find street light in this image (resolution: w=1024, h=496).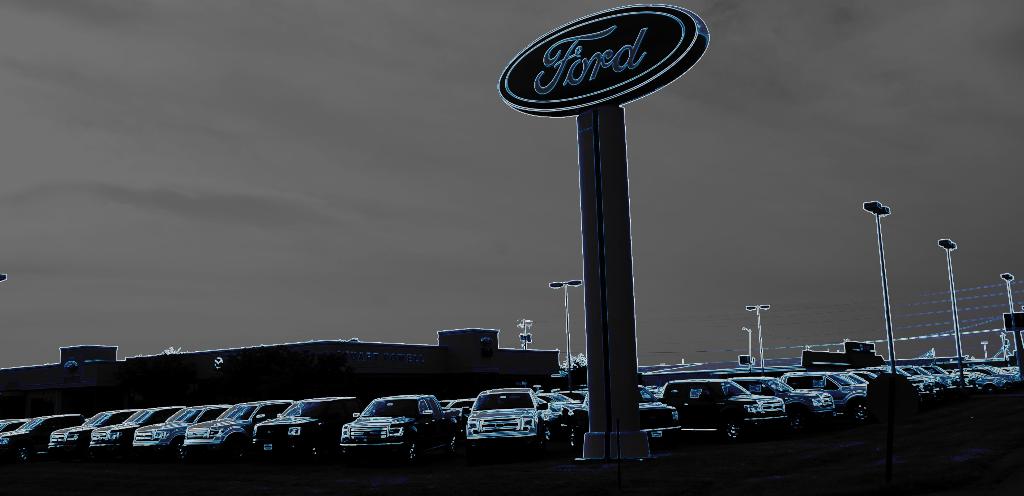
detection(979, 337, 991, 360).
